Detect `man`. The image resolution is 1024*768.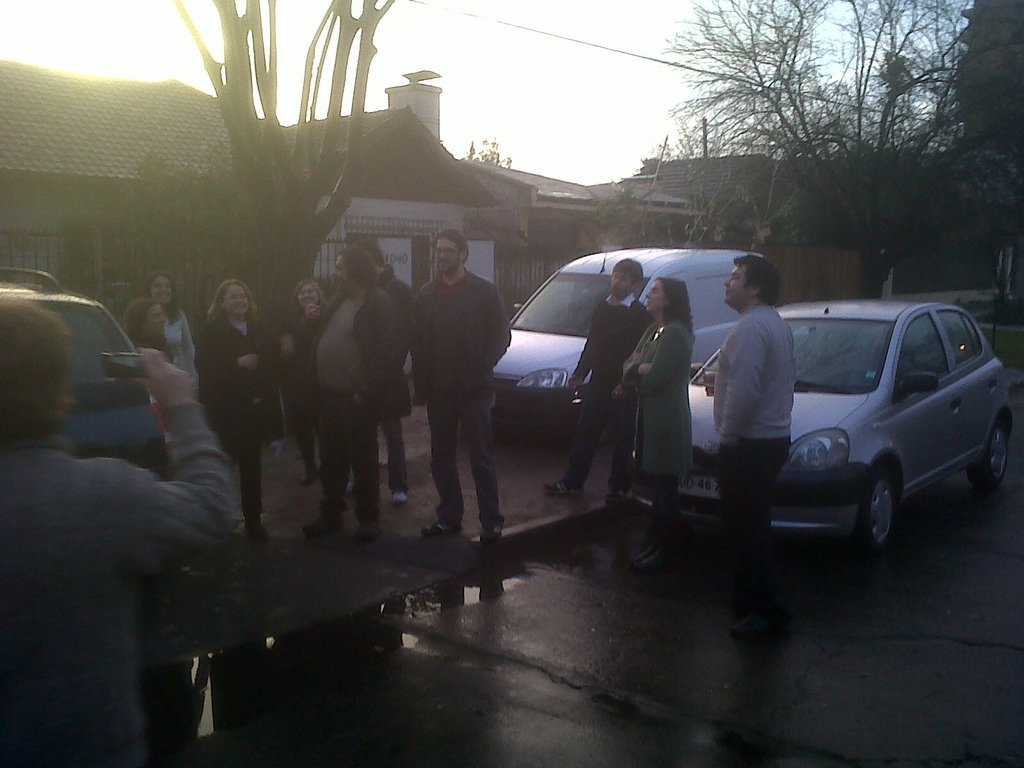
select_region(307, 246, 402, 540).
